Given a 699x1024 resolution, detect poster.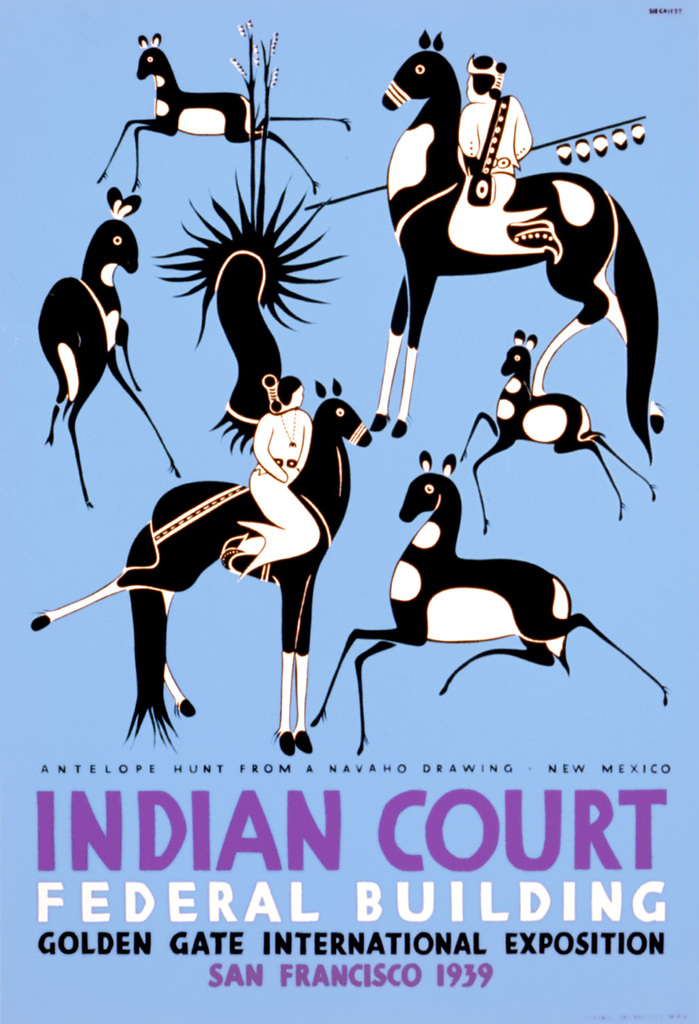
0, 0, 698, 1023.
